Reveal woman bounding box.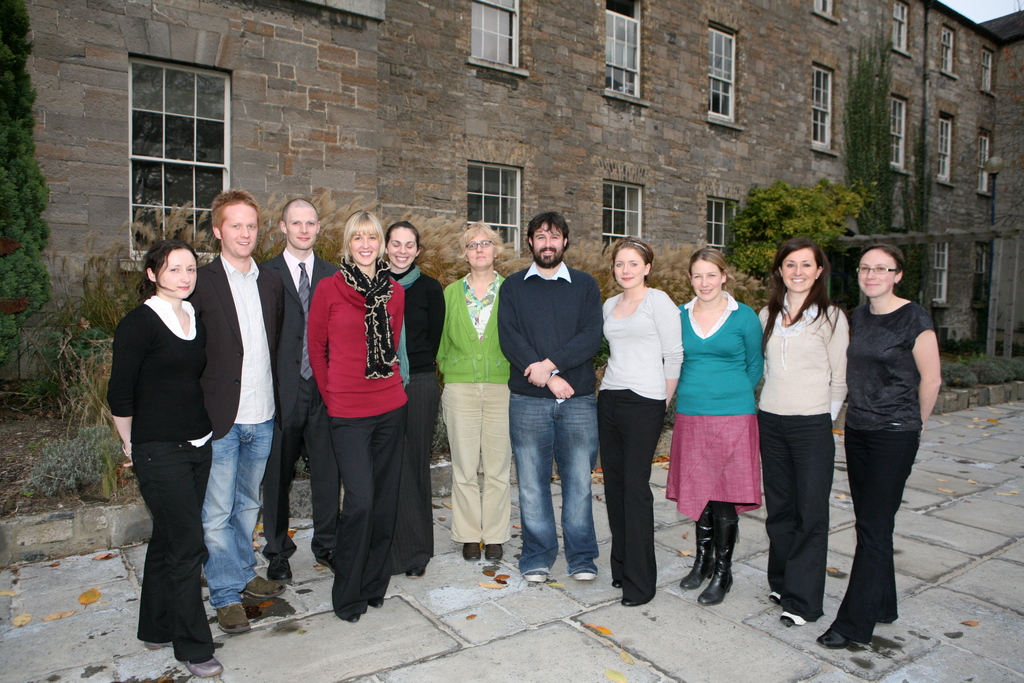
Revealed: (304, 208, 419, 641).
